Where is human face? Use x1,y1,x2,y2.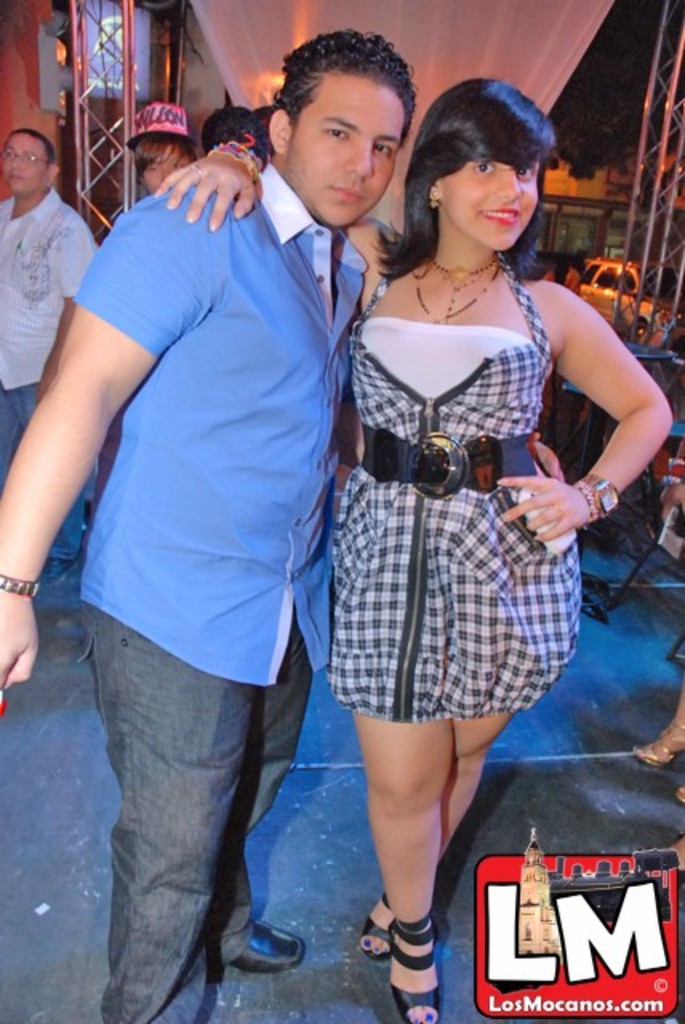
0,128,51,197.
